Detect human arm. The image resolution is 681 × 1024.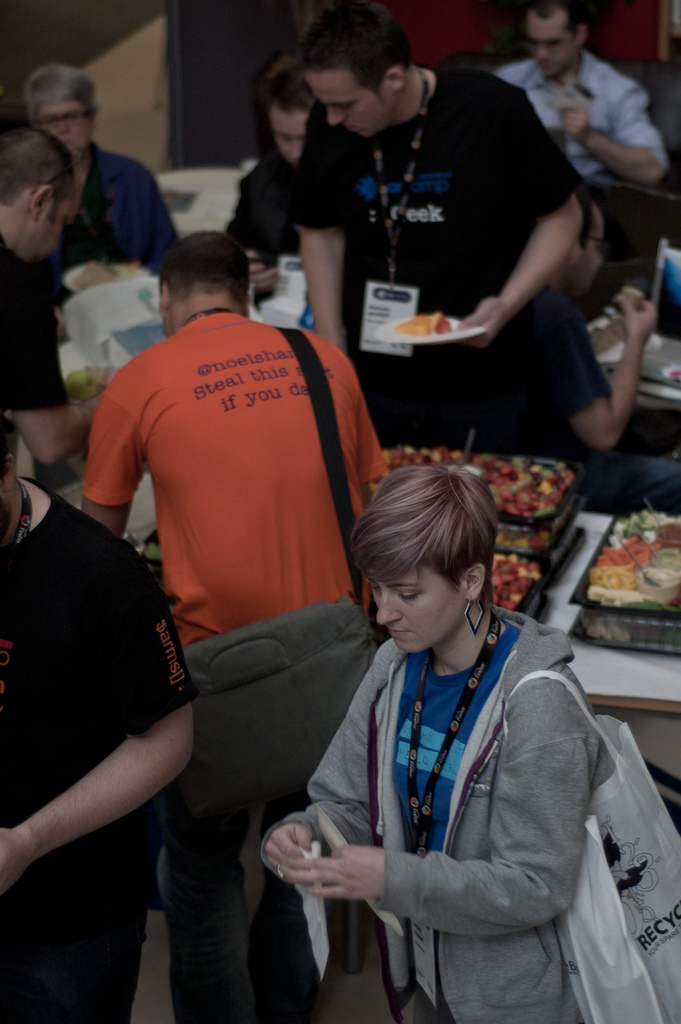
locate(0, 554, 200, 889).
